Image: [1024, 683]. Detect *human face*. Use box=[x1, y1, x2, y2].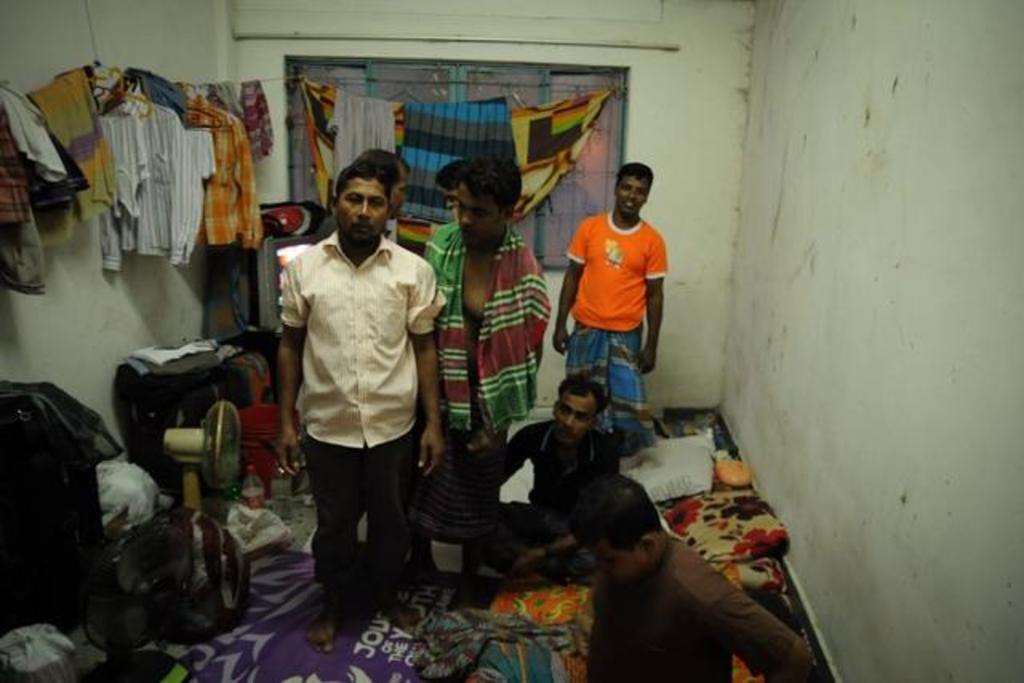
box=[336, 171, 381, 251].
